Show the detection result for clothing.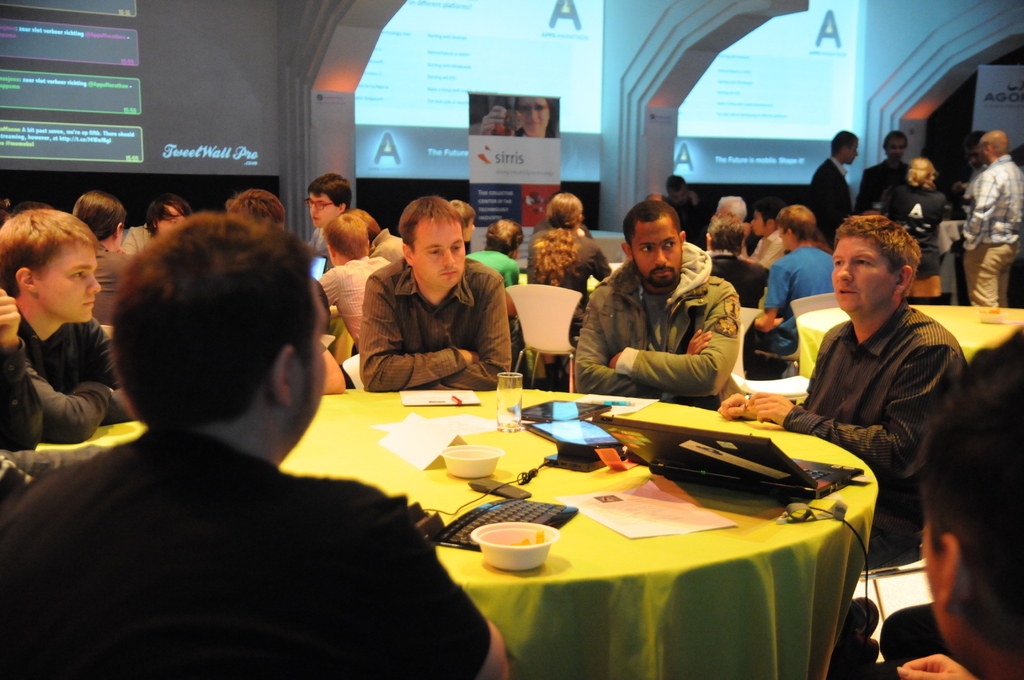
detection(698, 247, 772, 309).
